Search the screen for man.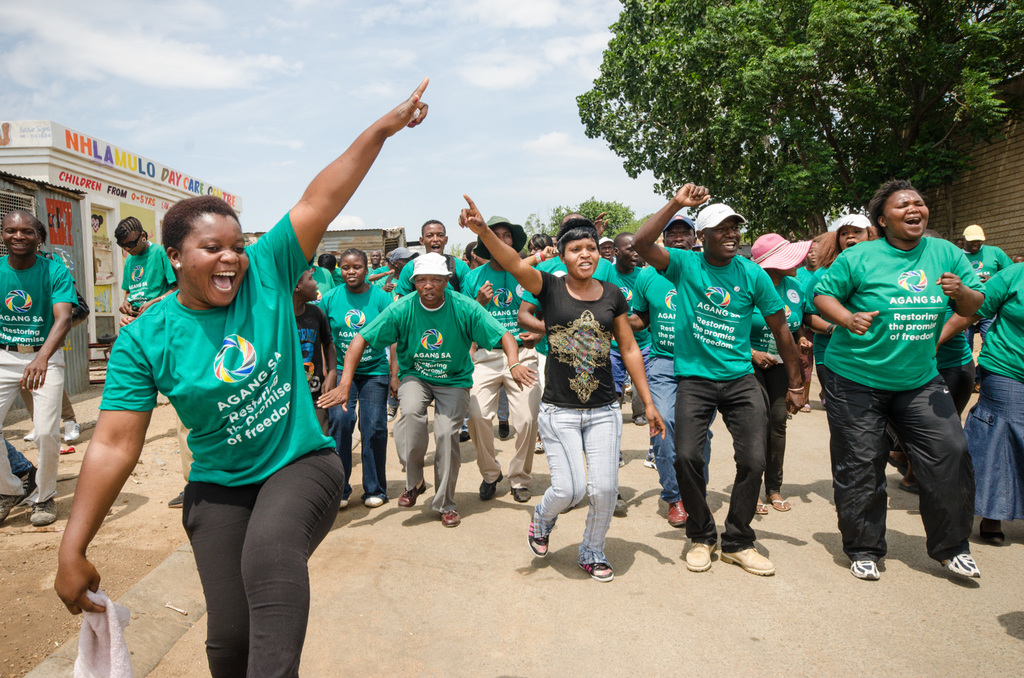
Found at 604/234/650/422.
